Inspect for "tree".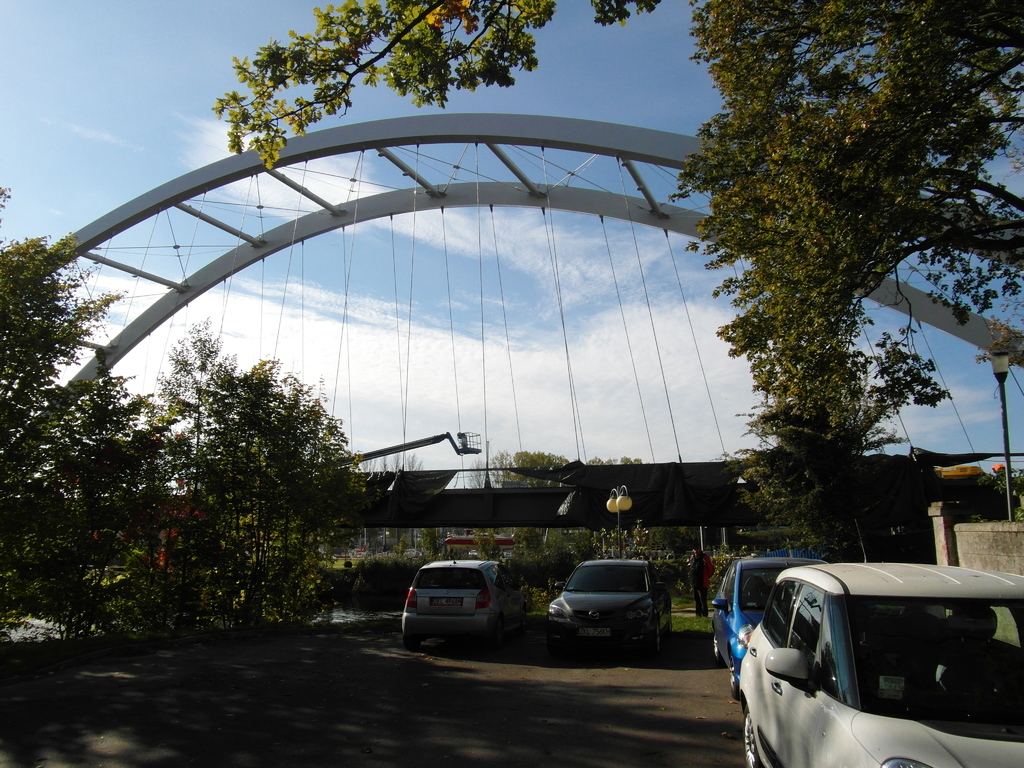
Inspection: box=[474, 446, 575, 483].
